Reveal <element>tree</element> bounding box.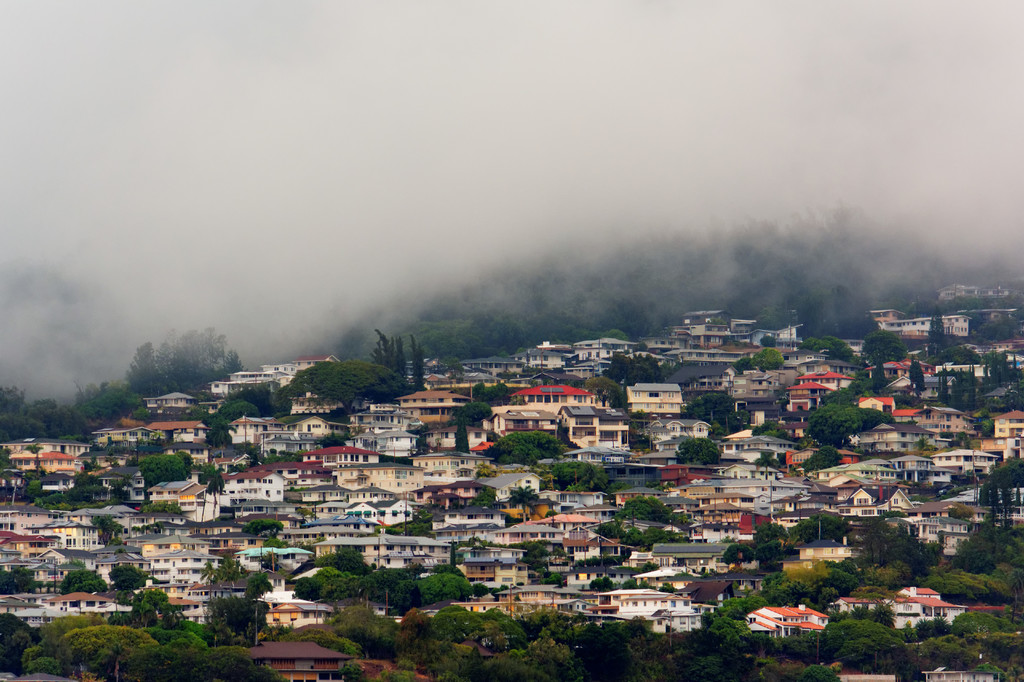
Revealed: crop(516, 628, 576, 681).
